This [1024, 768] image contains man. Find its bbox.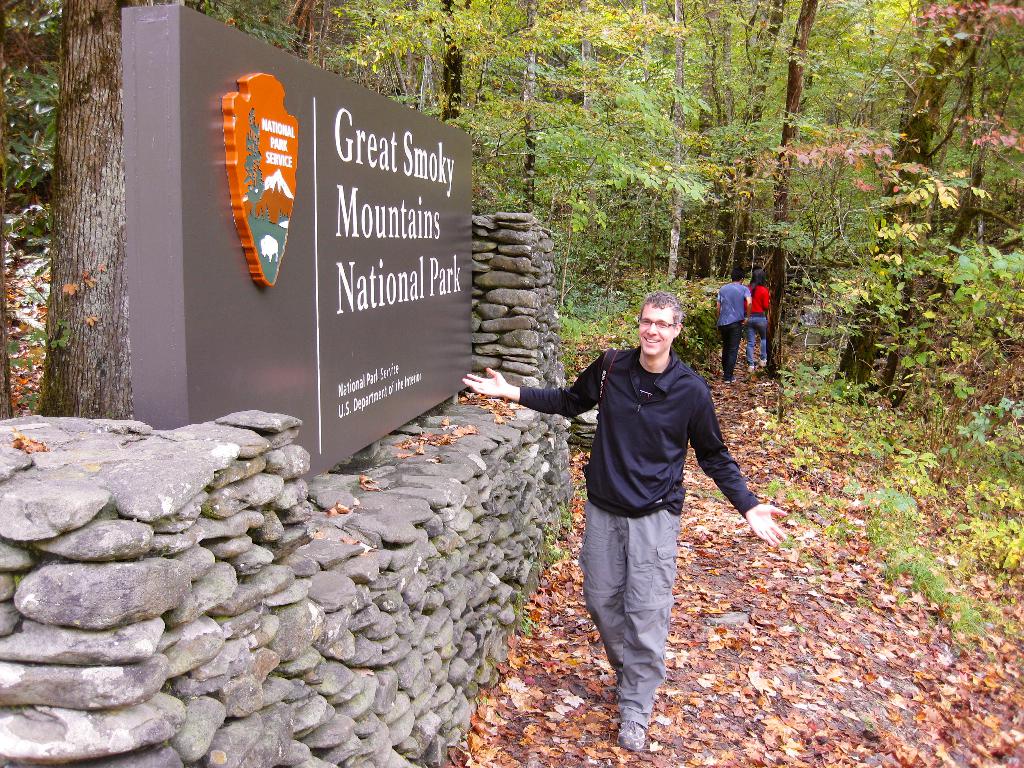
crop(447, 303, 732, 715).
